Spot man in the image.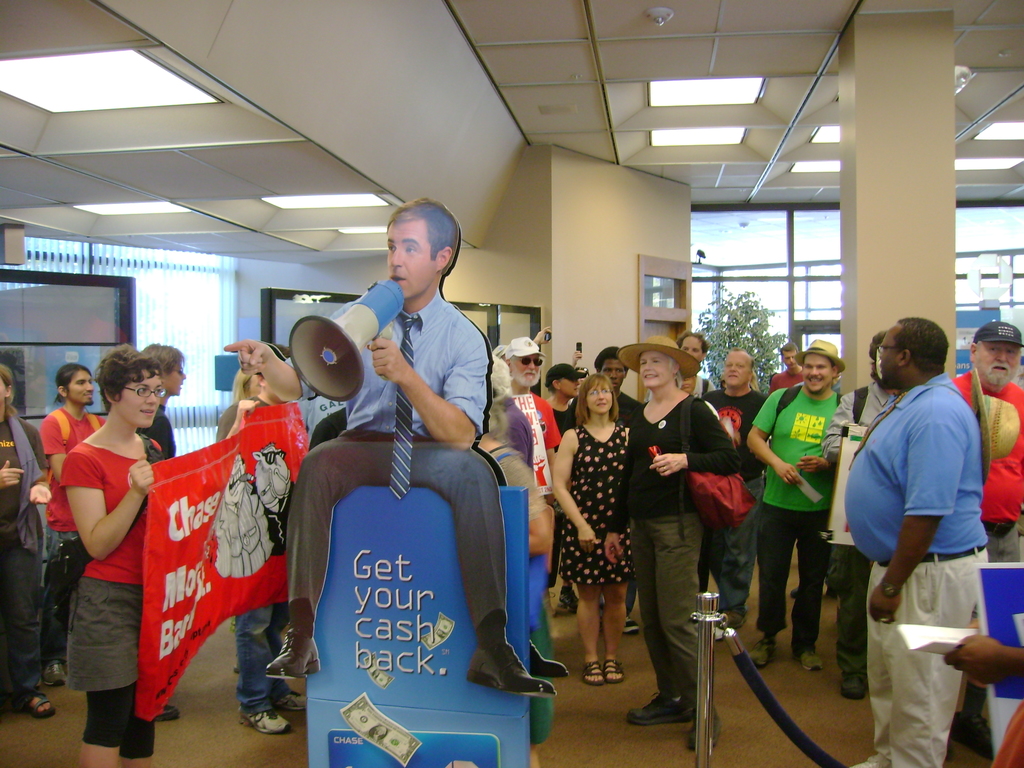
man found at select_region(36, 367, 104, 687).
